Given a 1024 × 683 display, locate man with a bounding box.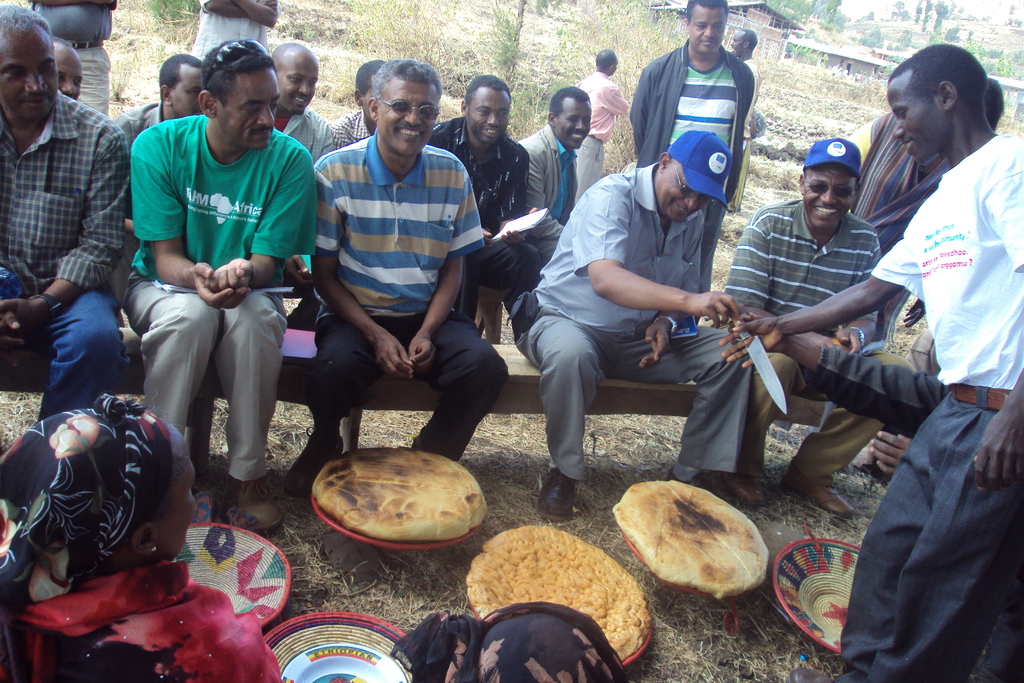
Located: pyautogui.locateOnScreen(626, 0, 756, 295).
